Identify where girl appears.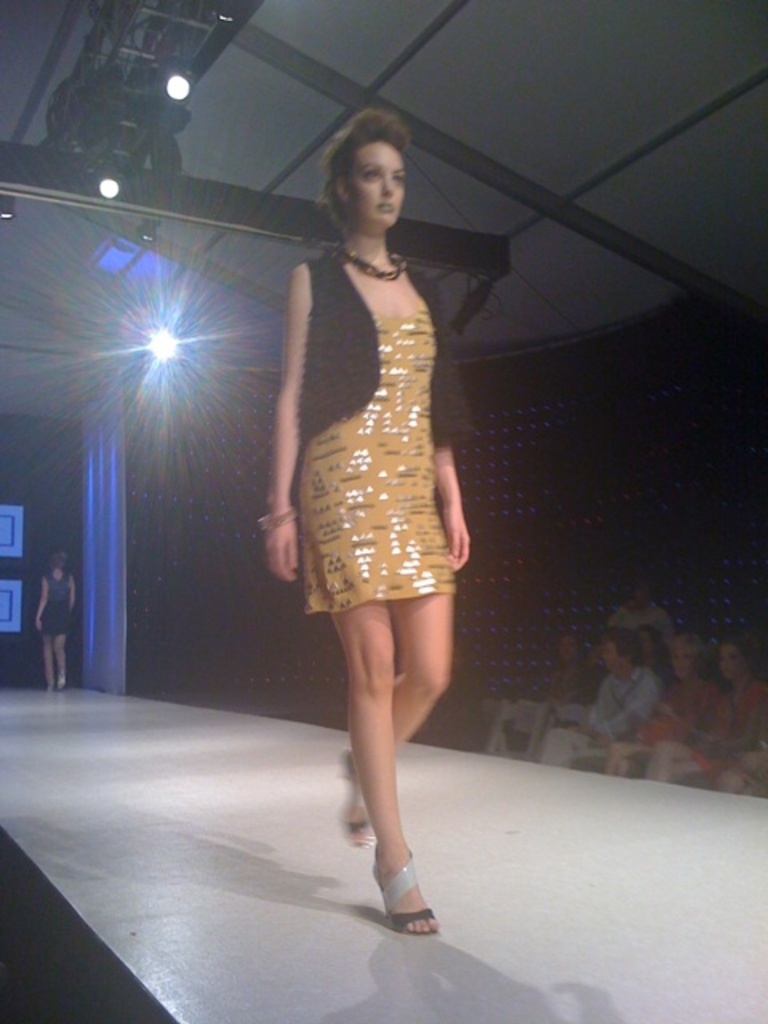
Appears at (x1=648, y1=632, x2=766, y2=794).
